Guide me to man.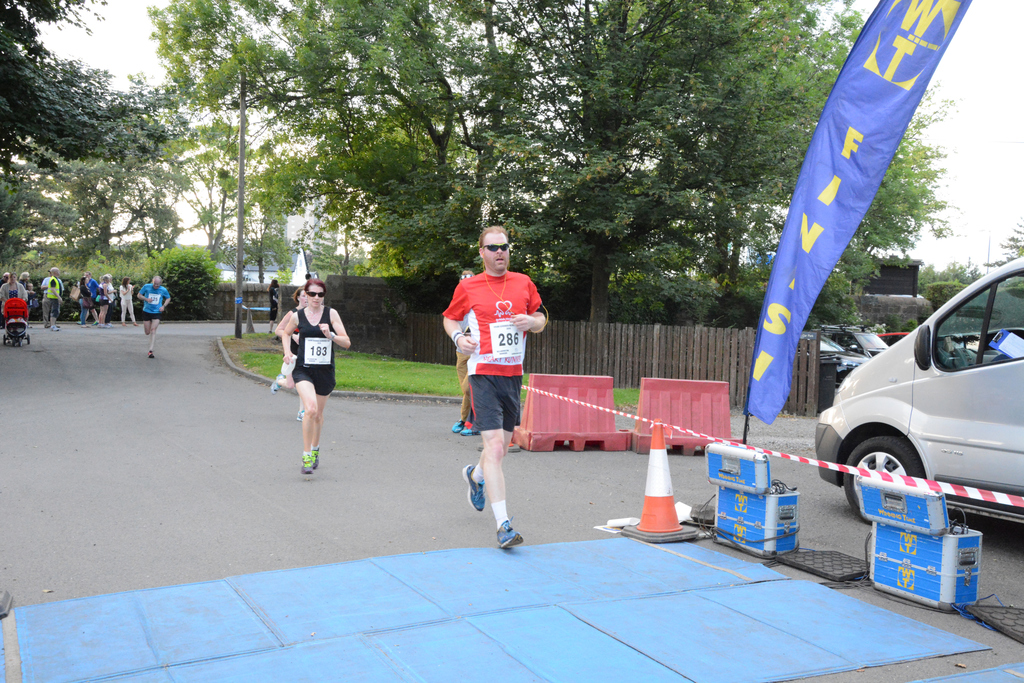
Guidance: [137, 274, 170, 354].
